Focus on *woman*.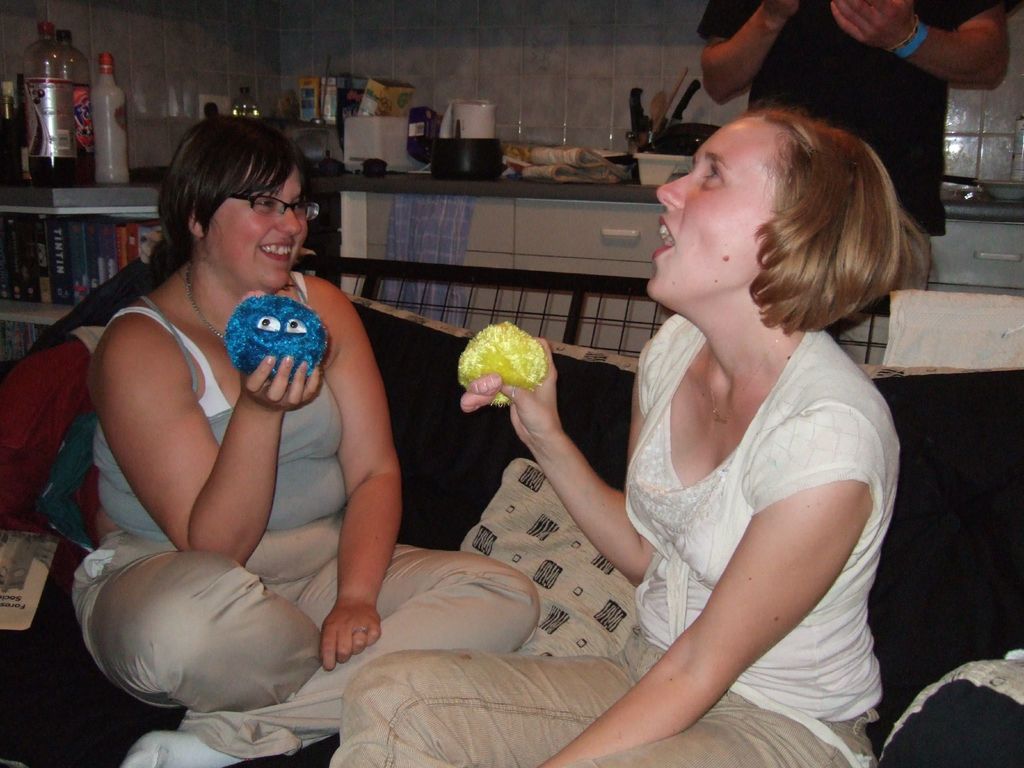
Focused at 66:117:538:767.
